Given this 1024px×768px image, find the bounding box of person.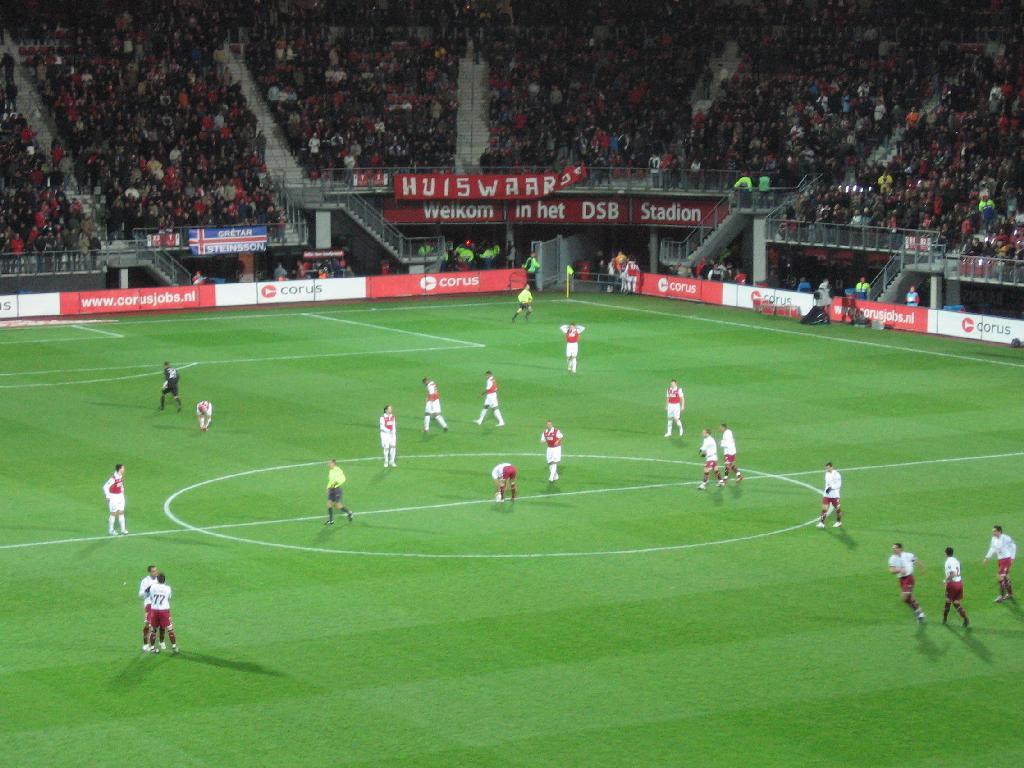
<bbox>979, 518, 1018, 604</bbox>.
